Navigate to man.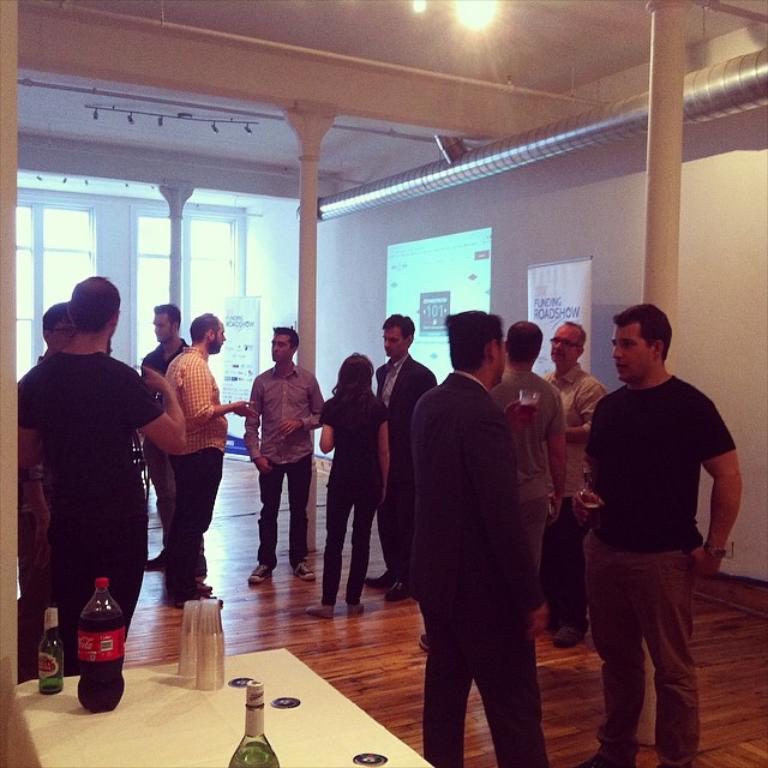
Navigation target: <box>360,307,436,602</box>.
